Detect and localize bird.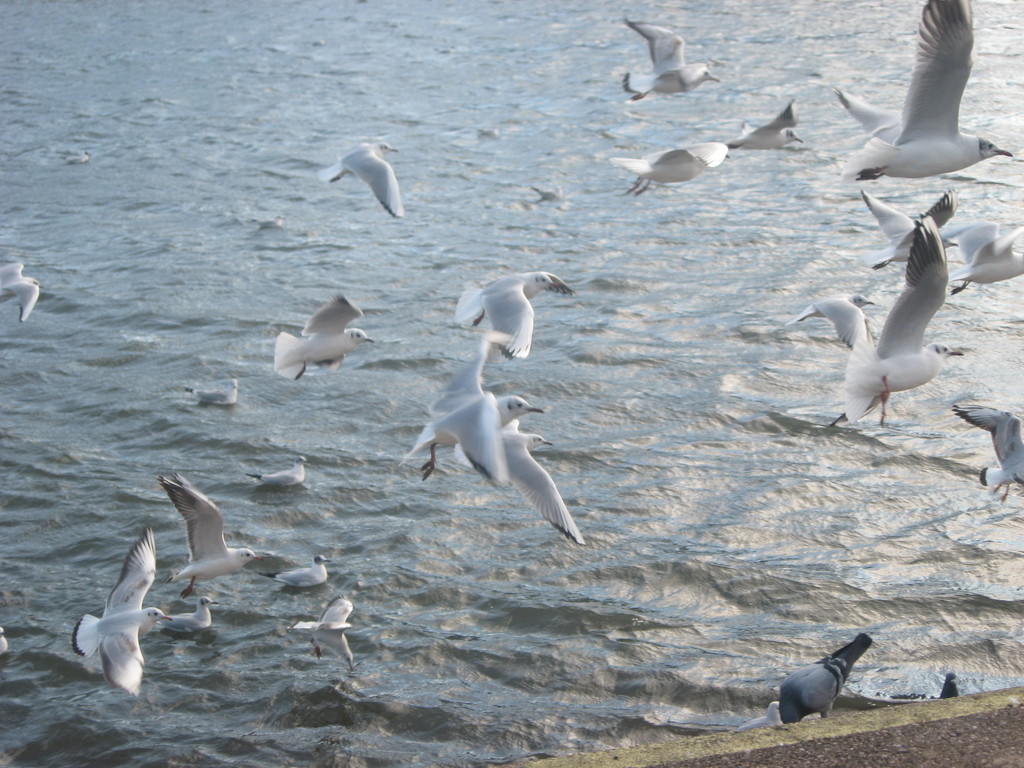
Localized at pyautogui.locateOnScreen(731, 698, 781, 731).
